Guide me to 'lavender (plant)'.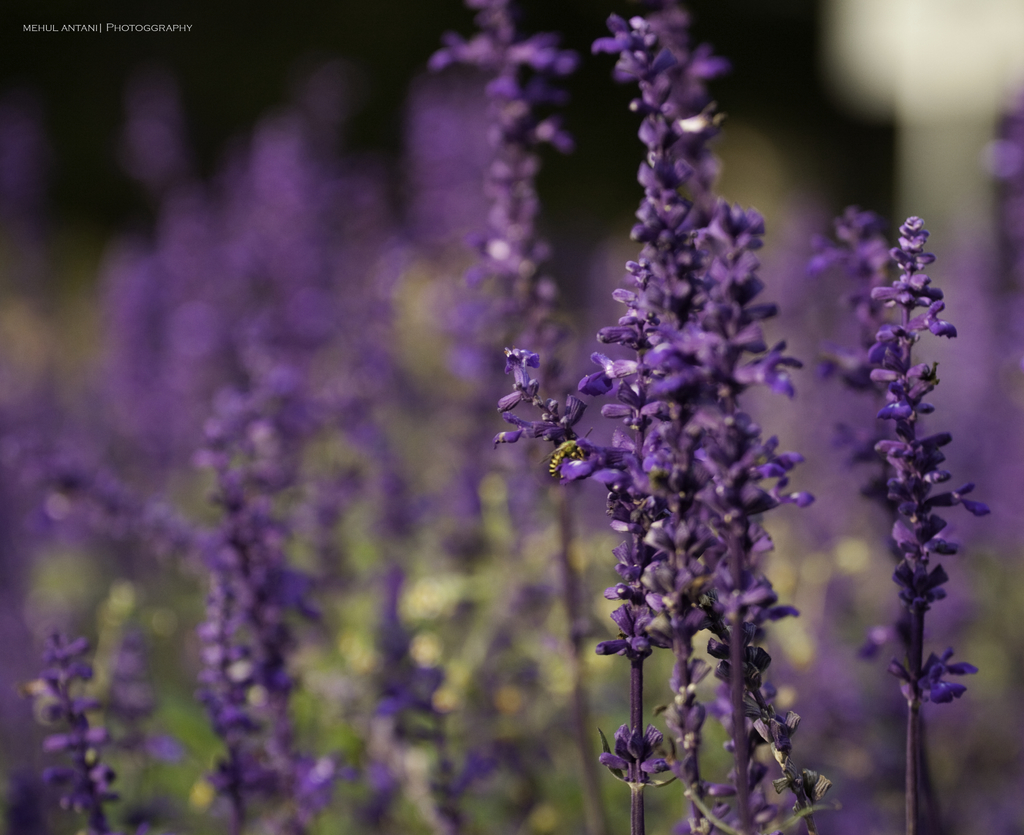
Guidance: box(349, 563, 467, 832).
